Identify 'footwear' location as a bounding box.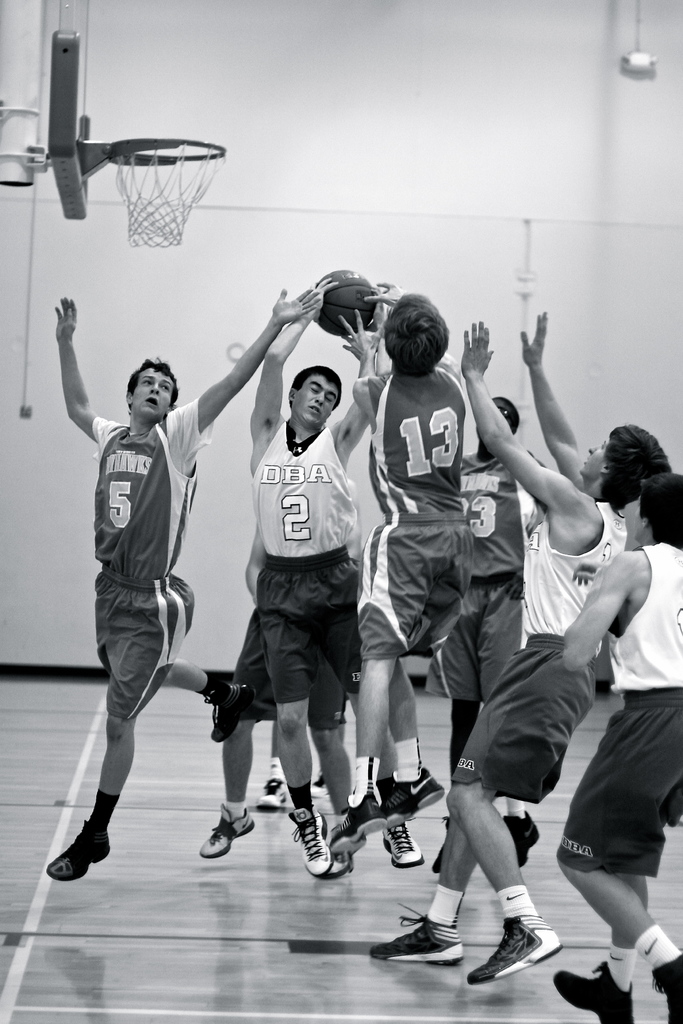
Rect(379, 764, 448, 833).
